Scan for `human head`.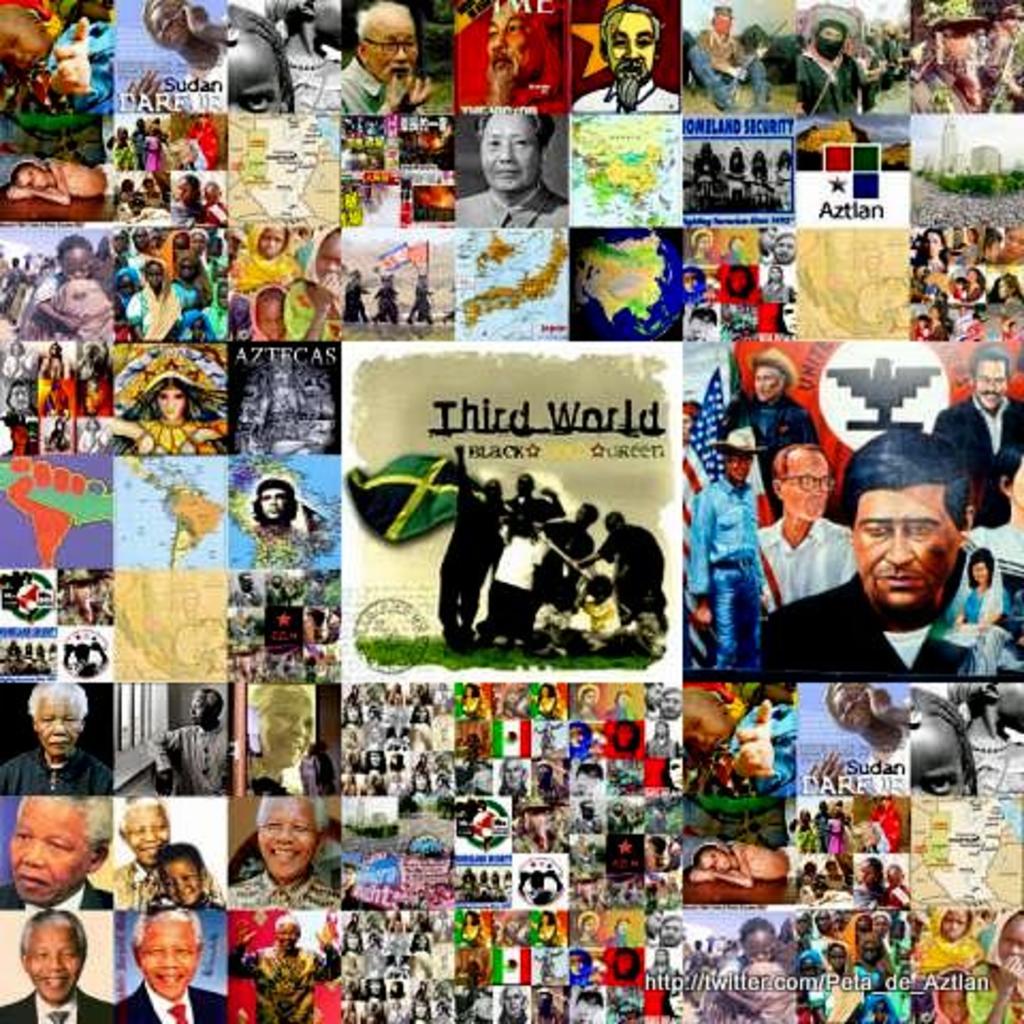
Scan result: {"left": 356, "top": 2, "right": 427, "bottom": 90}.
